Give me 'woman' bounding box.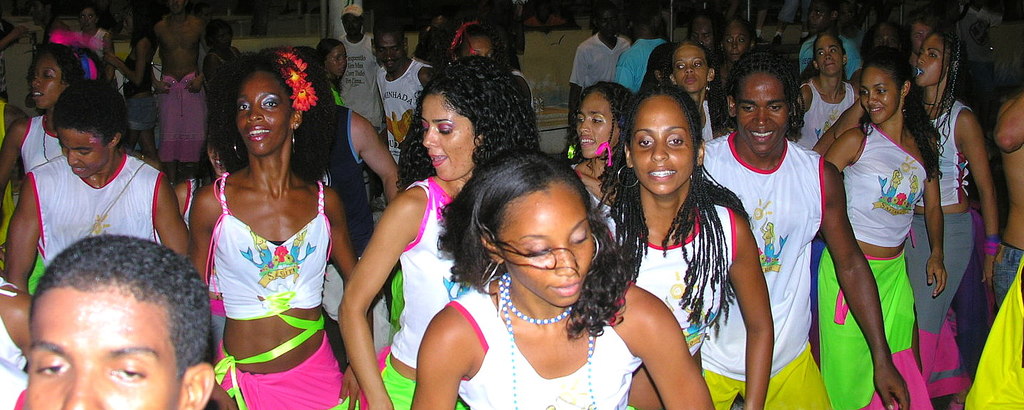
821, 56, 949, 409.
